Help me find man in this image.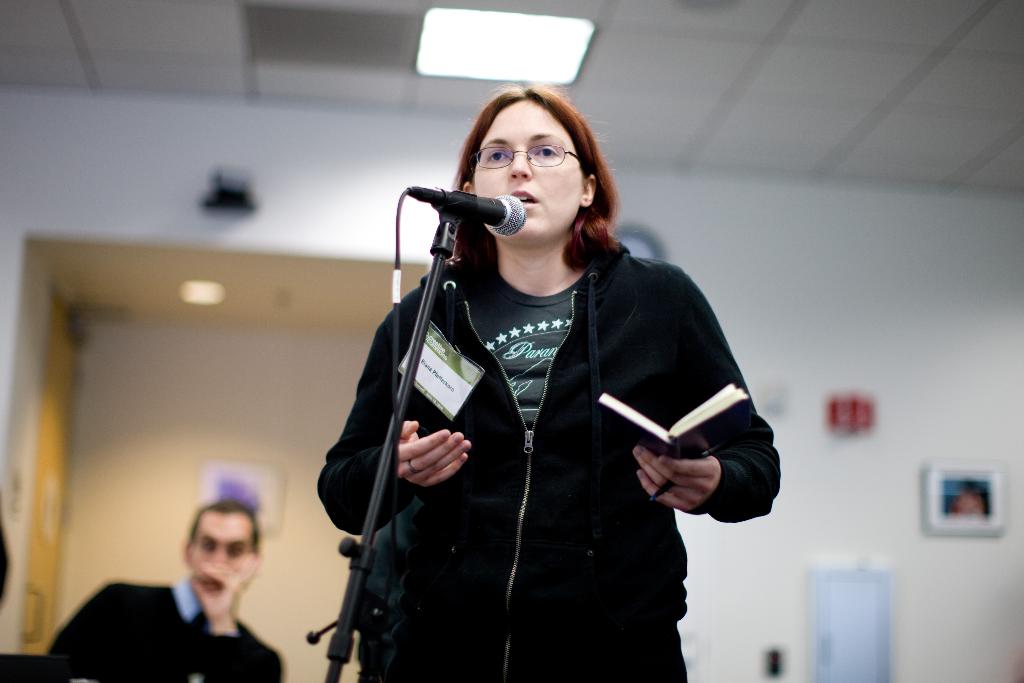
Found it: box(63, 473, 320, 682).
